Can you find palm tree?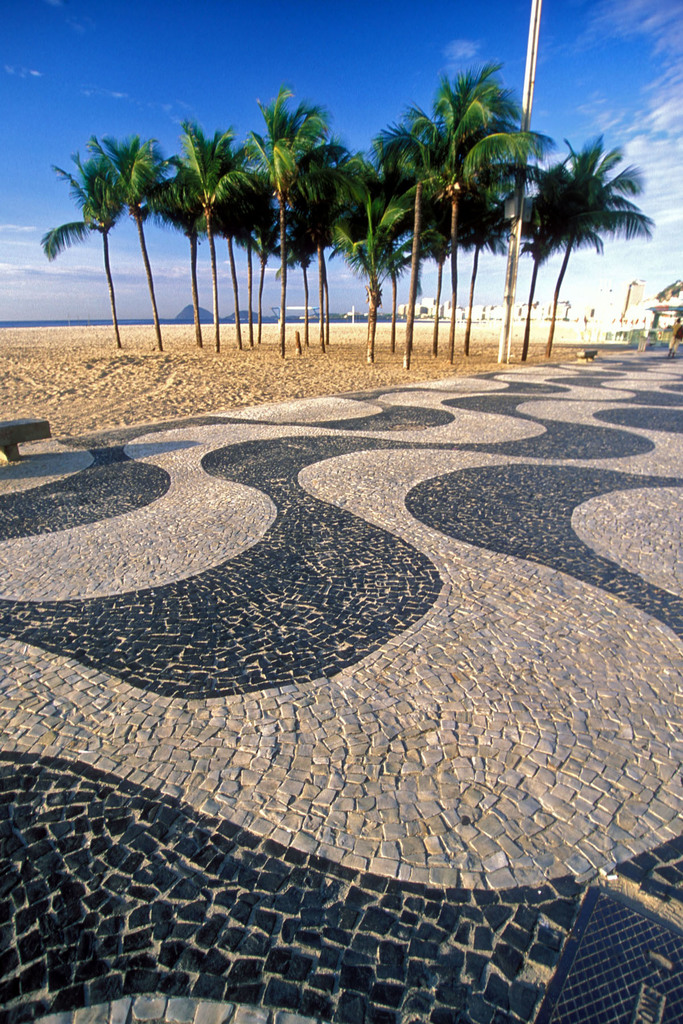
Yes, bounding box: box(156, 150, 208, 339).
